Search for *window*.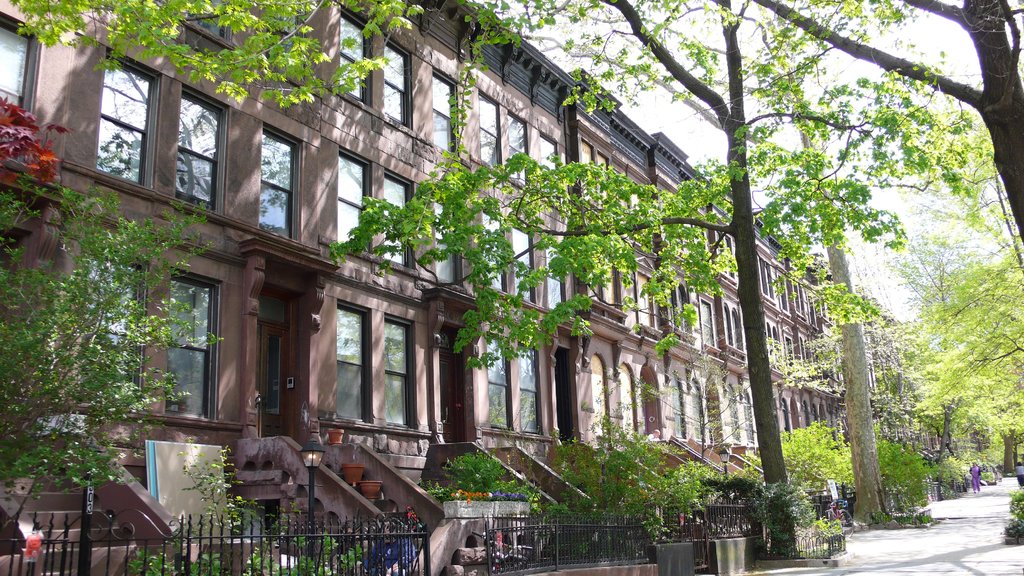
Found at bbox(90, 54, 156, 184).
